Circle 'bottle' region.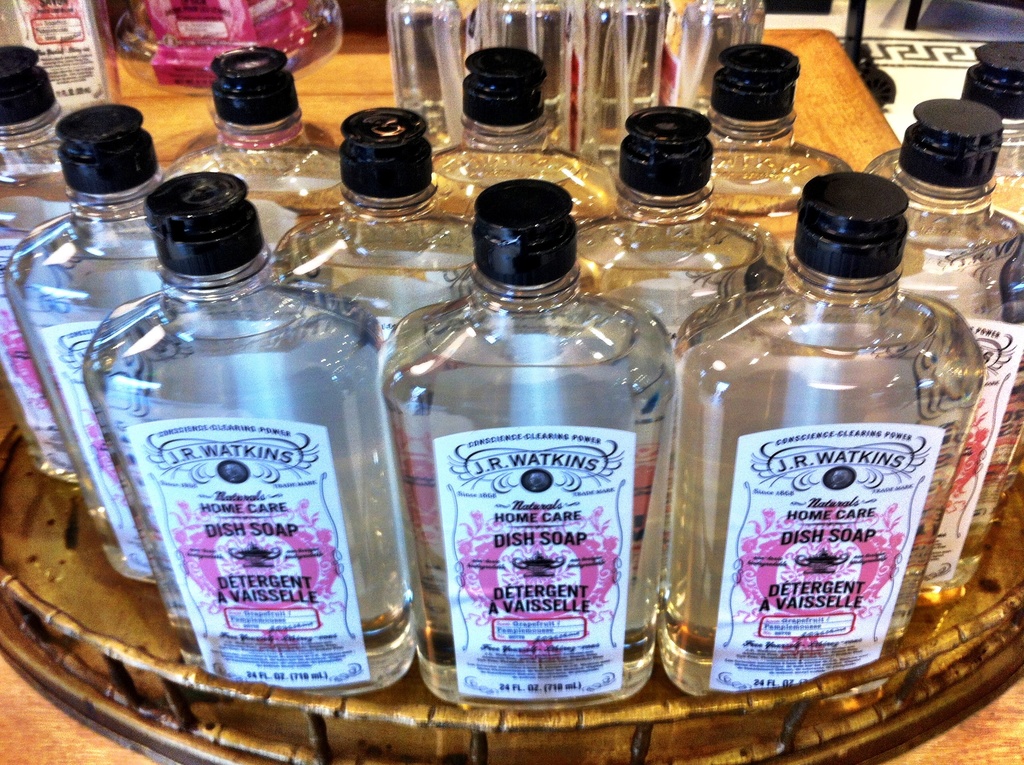
Region: {"left": 662, "top": 170, "right": 986, "bottom": 699}.
